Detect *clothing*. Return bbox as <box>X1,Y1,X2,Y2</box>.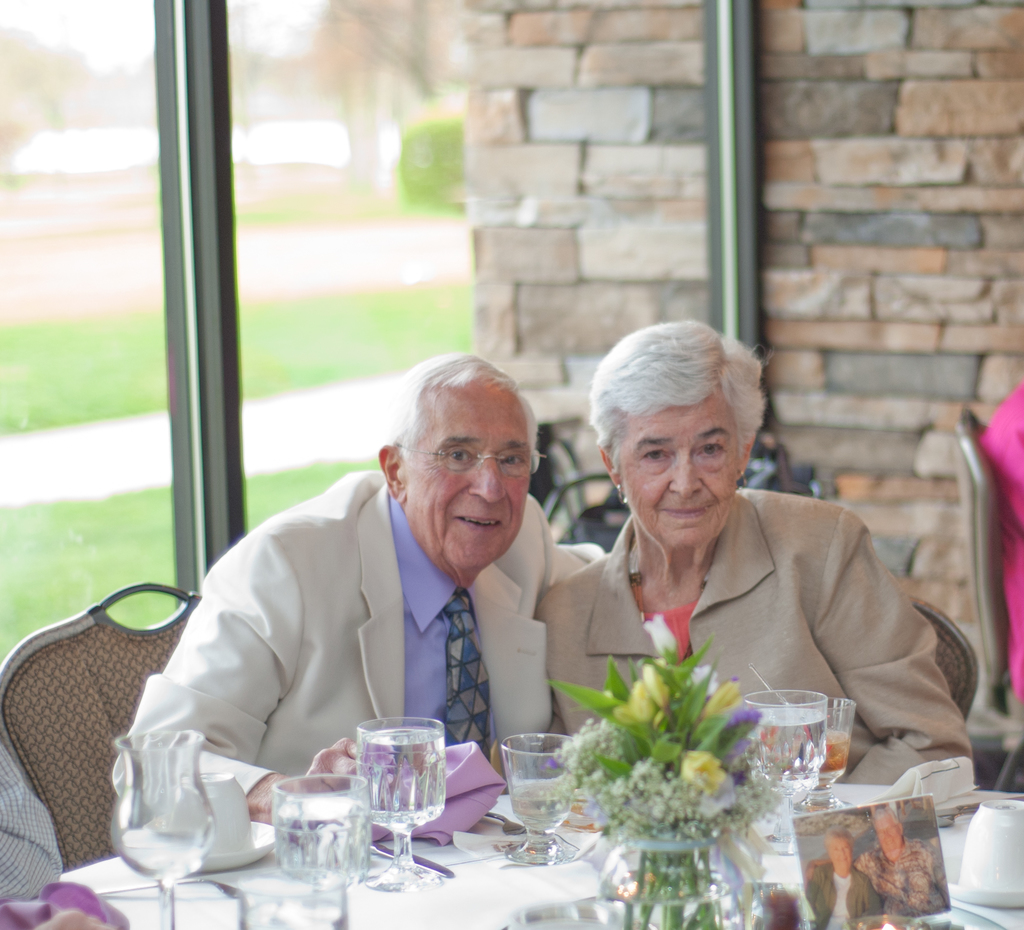
<box>854,833,950,918</box>.
